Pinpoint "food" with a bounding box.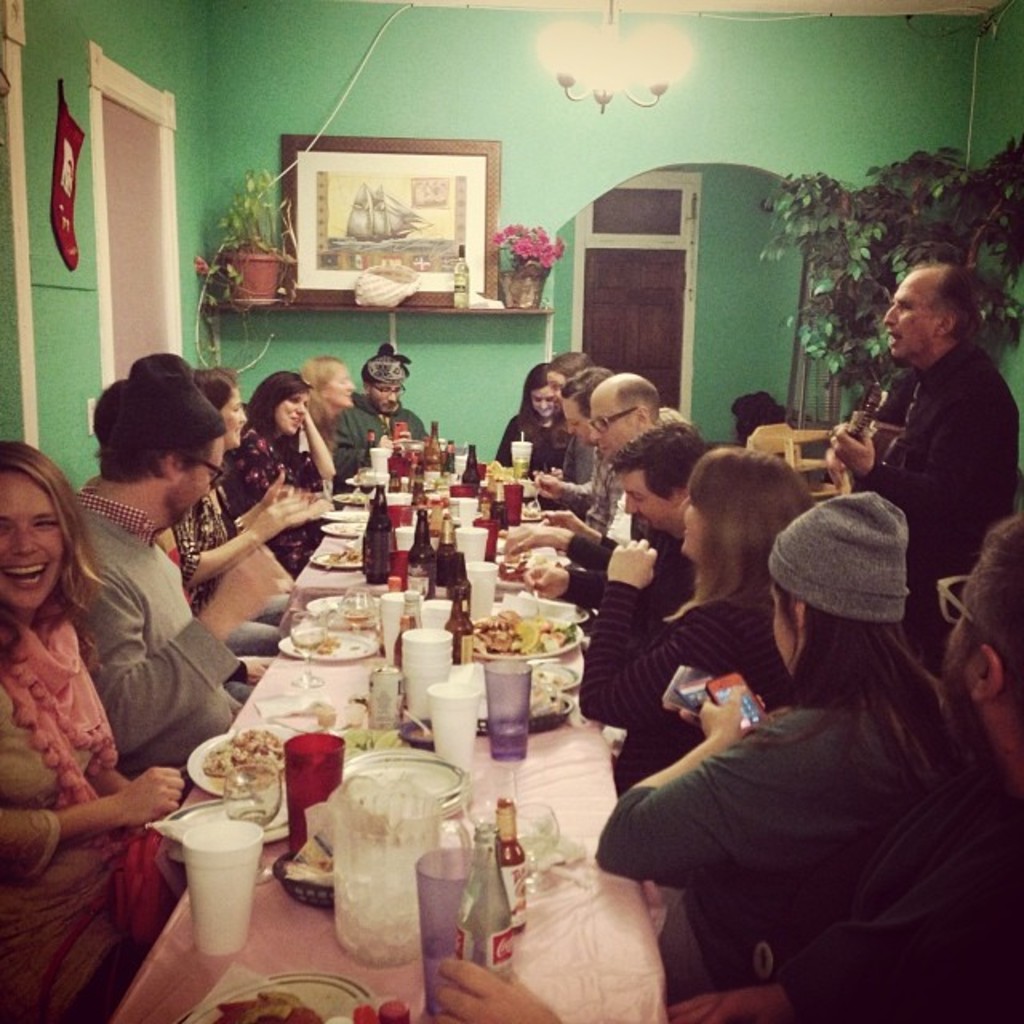
l=330, t=547, r=363, b=565.
